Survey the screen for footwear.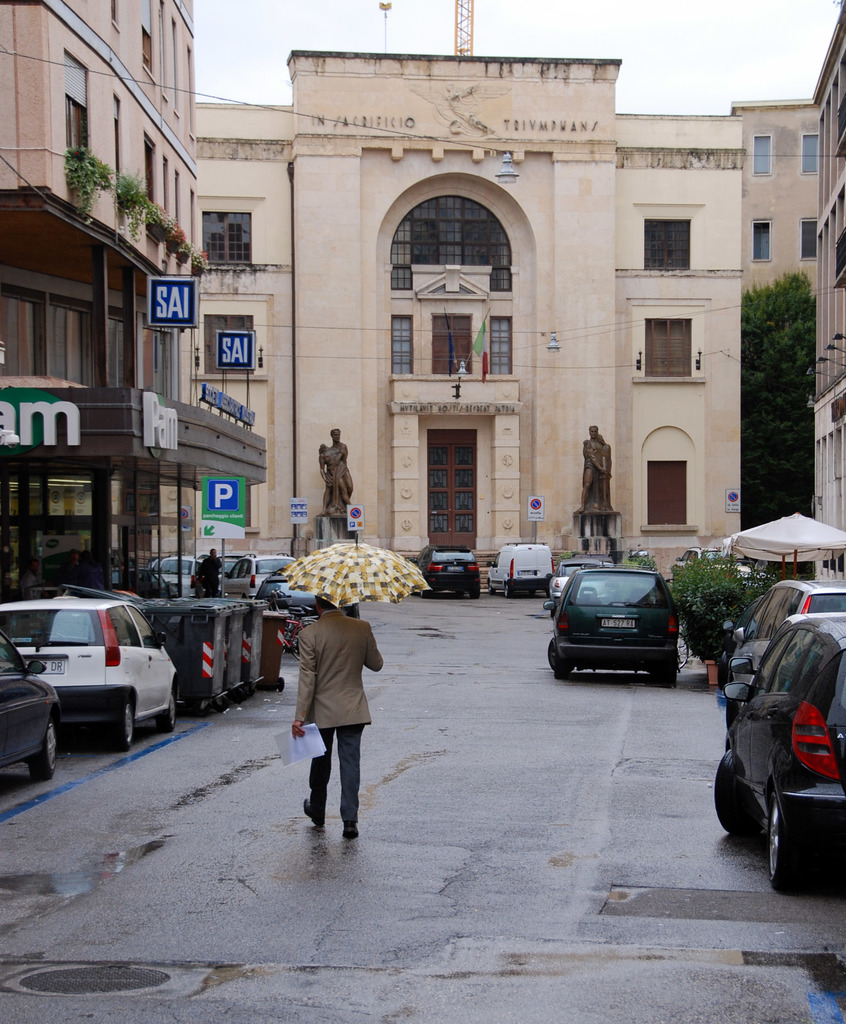
Survey found: locate(304, 797, 323, 825).
